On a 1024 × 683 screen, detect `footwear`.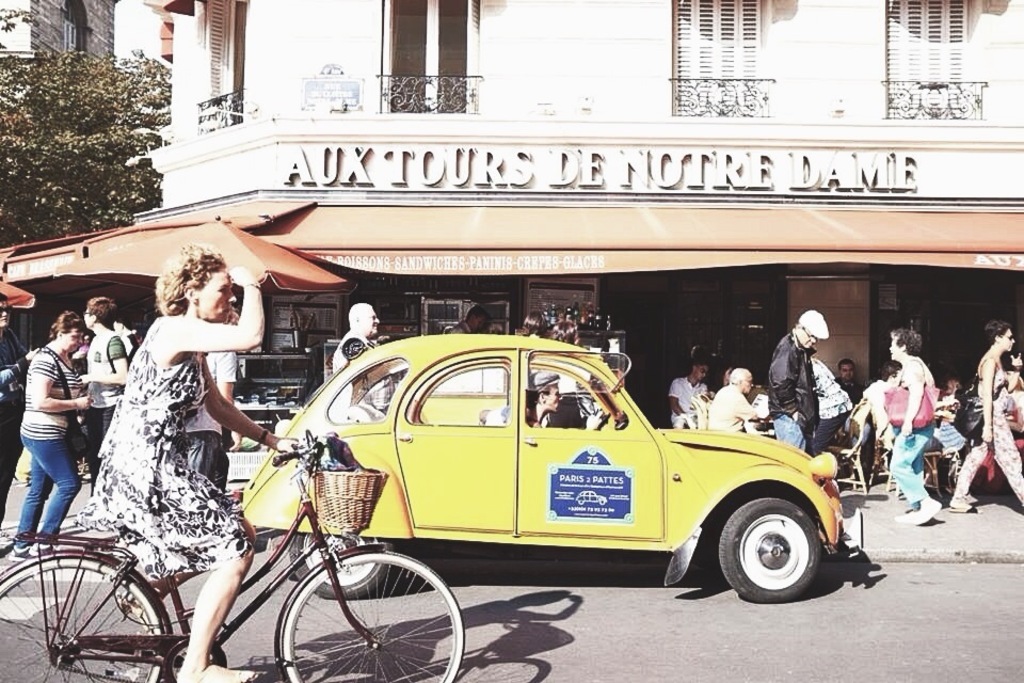
<bbox>913, 503, 941, 524</bbox>.
